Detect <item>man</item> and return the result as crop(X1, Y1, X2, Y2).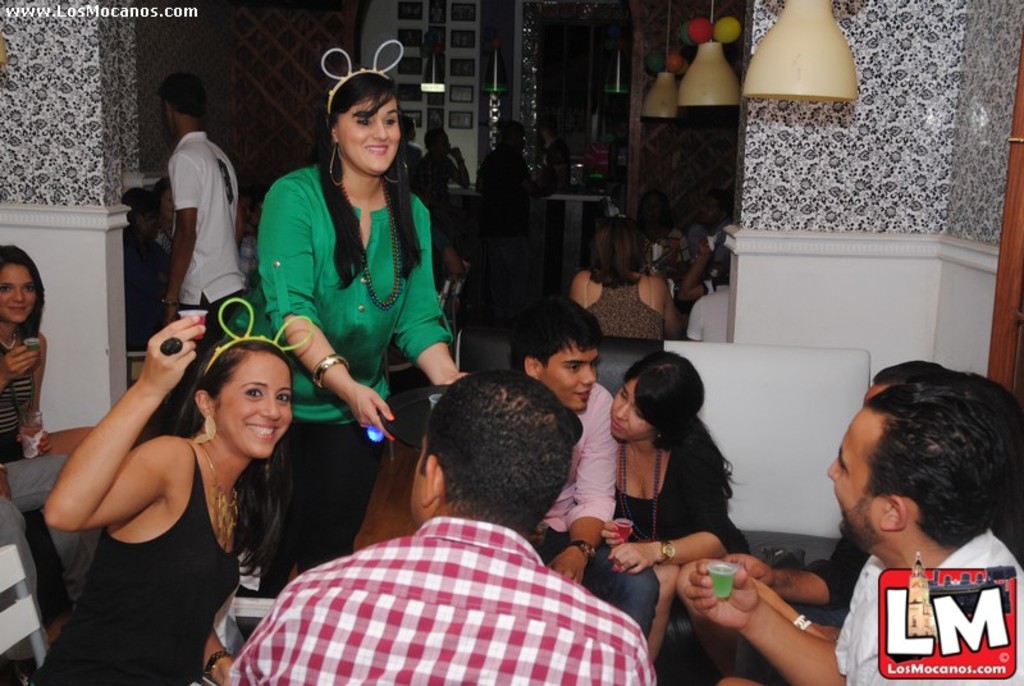
crop(508, 292, 658, 639).
